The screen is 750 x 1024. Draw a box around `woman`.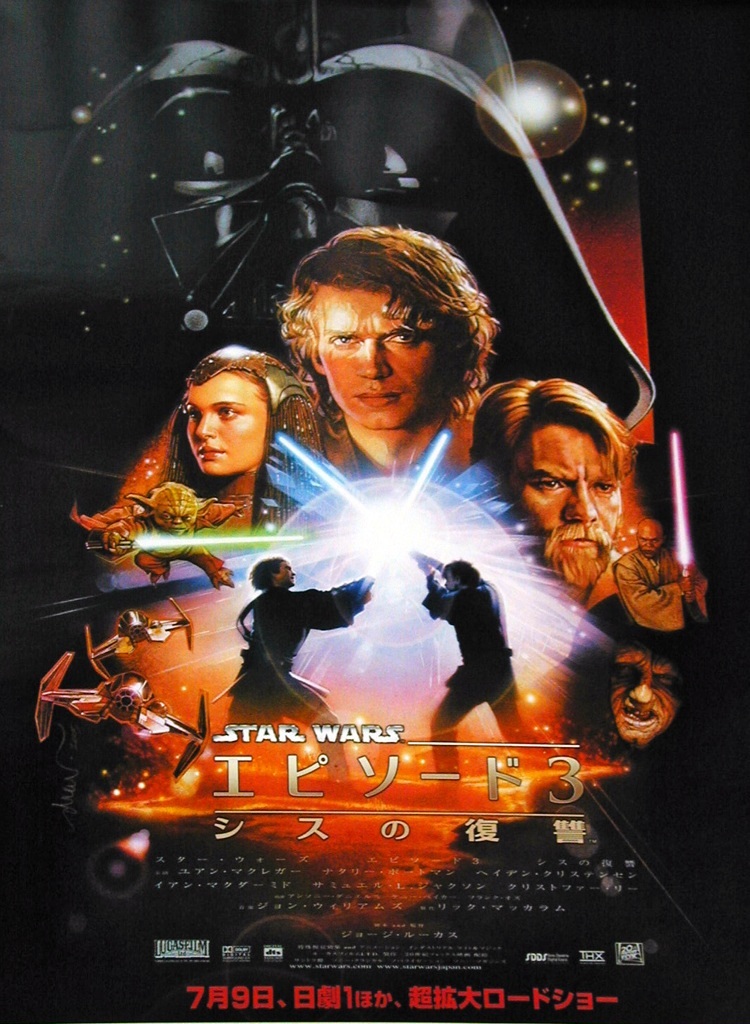
bbox=[158, 343, 330, 533].
